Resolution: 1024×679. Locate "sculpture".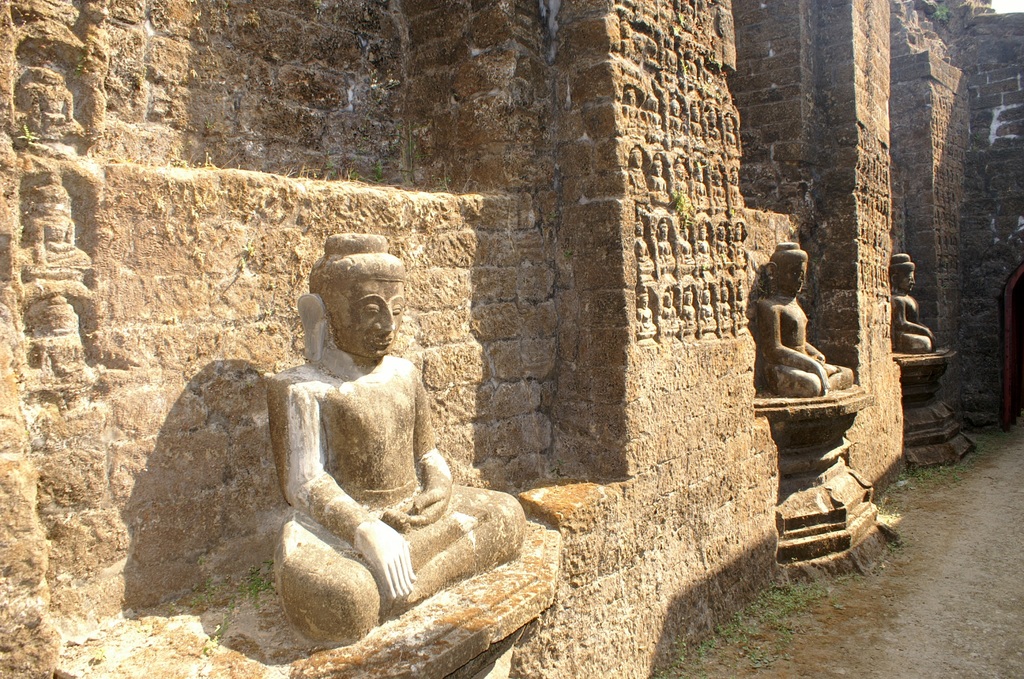
left=261, top=231, right=527, bottom=639.
